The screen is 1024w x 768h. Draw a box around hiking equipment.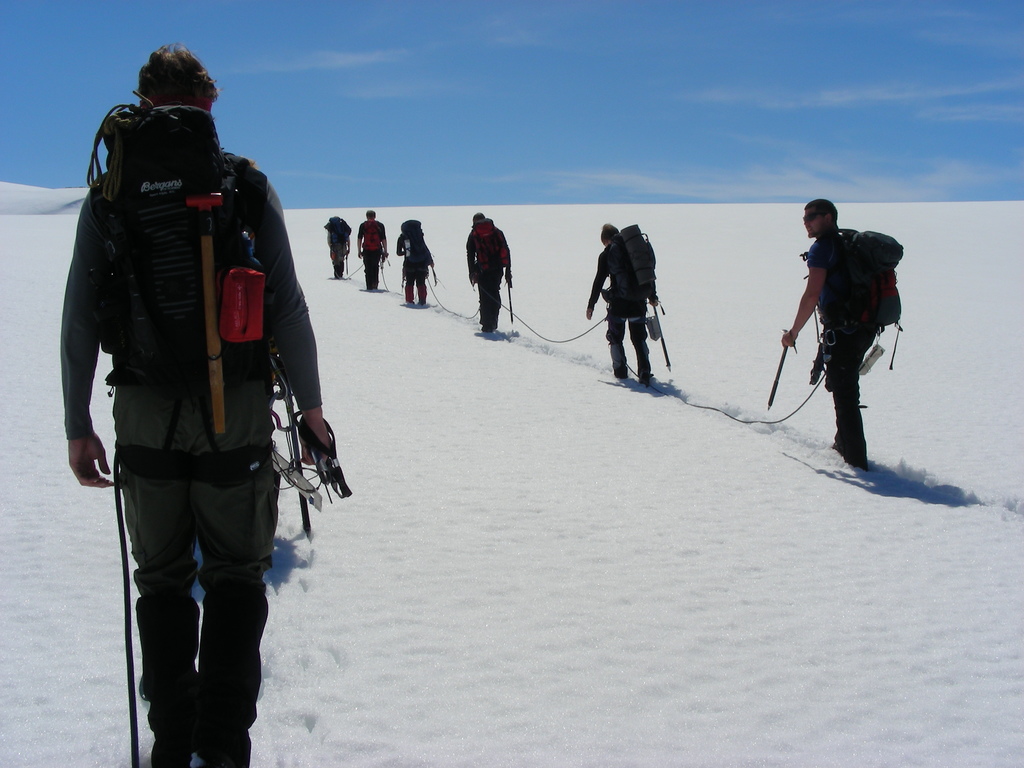
[x1=345, y1=255, x2=349, y2=273].
